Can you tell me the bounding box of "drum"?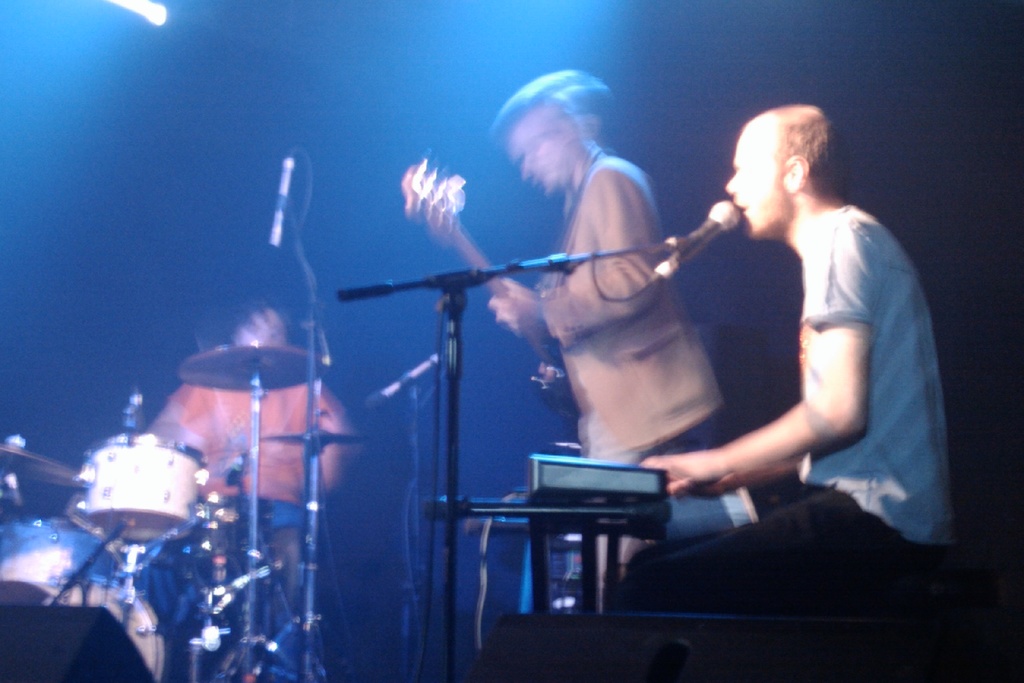
box(78, 436, 203, 544).
